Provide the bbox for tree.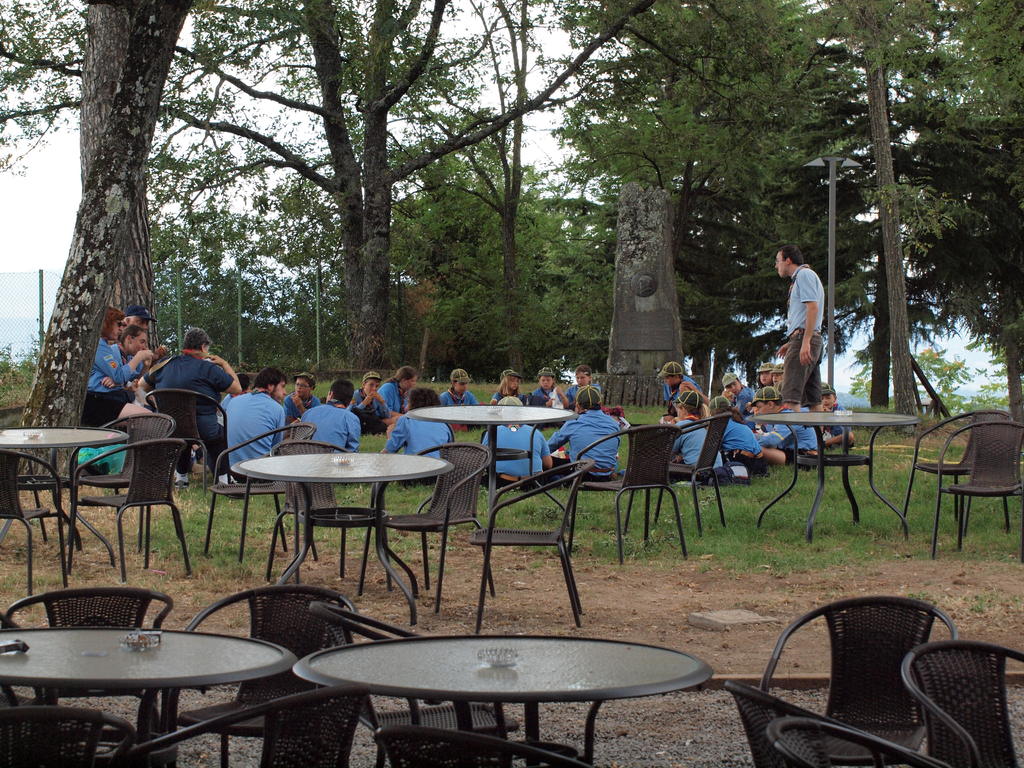
846:0:922:439.
